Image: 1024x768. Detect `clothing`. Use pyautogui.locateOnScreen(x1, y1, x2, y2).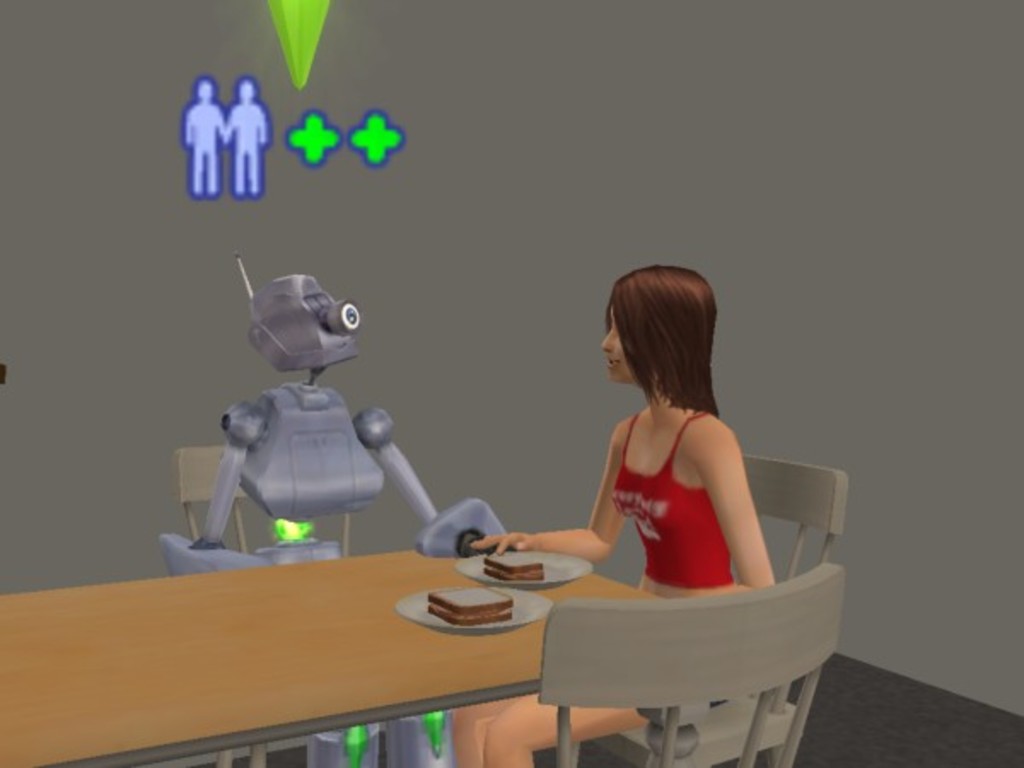
pyautogui.locateOnScreen(556, 396, 771, 599).
